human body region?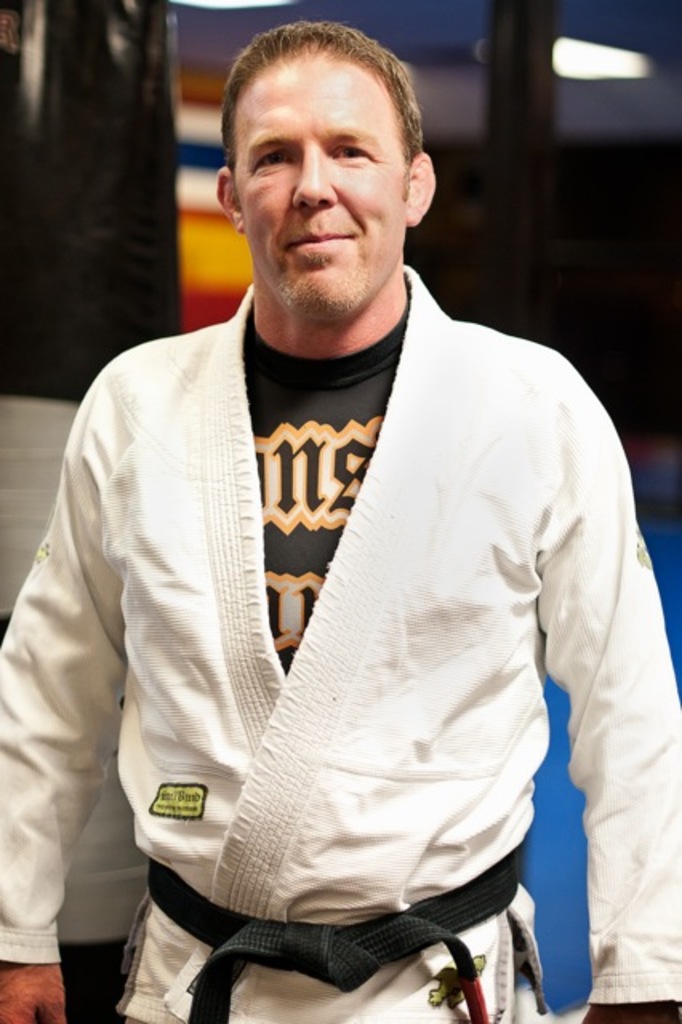
l=27, t=146, r=660, b=1023
